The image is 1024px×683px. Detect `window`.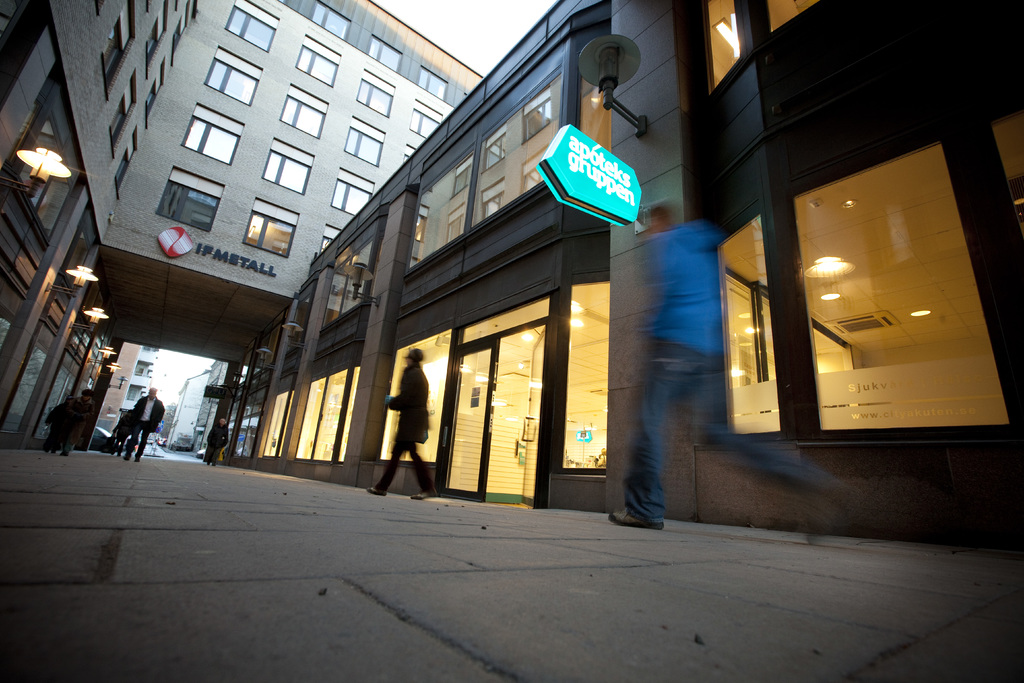
Detection: x1=295 y1=33 x2=344 y2=87.
